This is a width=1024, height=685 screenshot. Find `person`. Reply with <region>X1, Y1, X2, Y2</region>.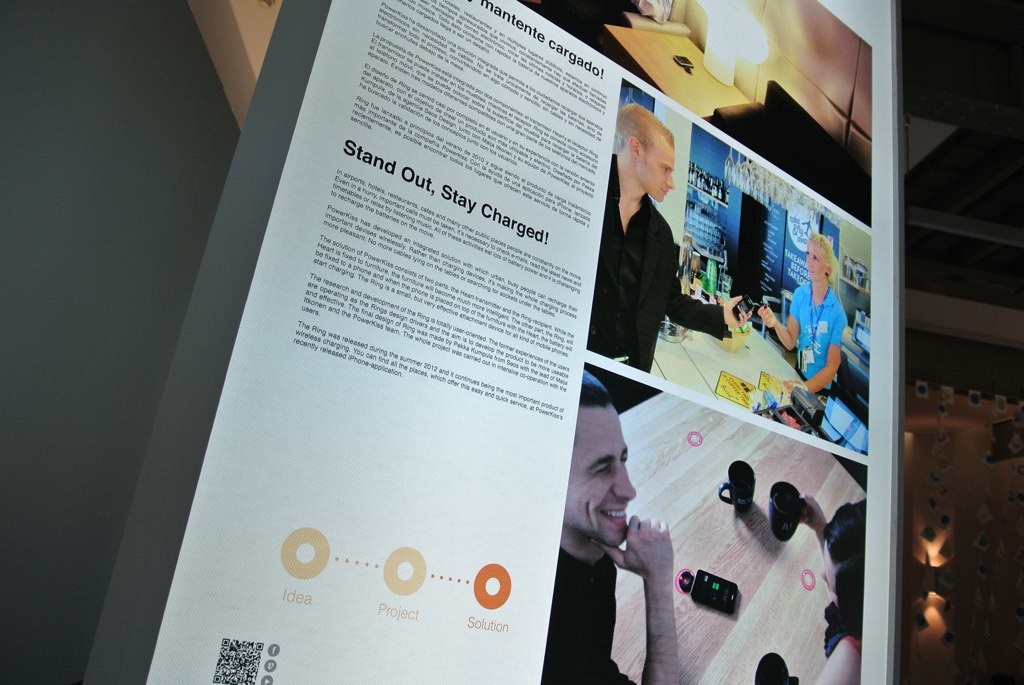
<region>607, 100, 703, 411</region>.
